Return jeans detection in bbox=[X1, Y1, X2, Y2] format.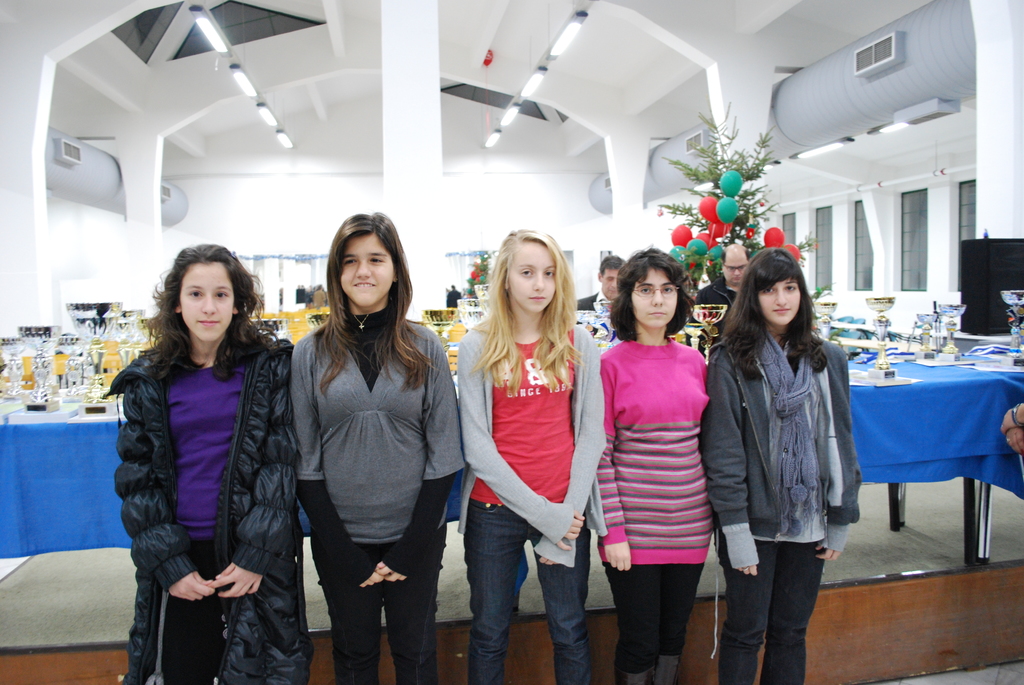
bbox=[320, 560, 442, 674].
